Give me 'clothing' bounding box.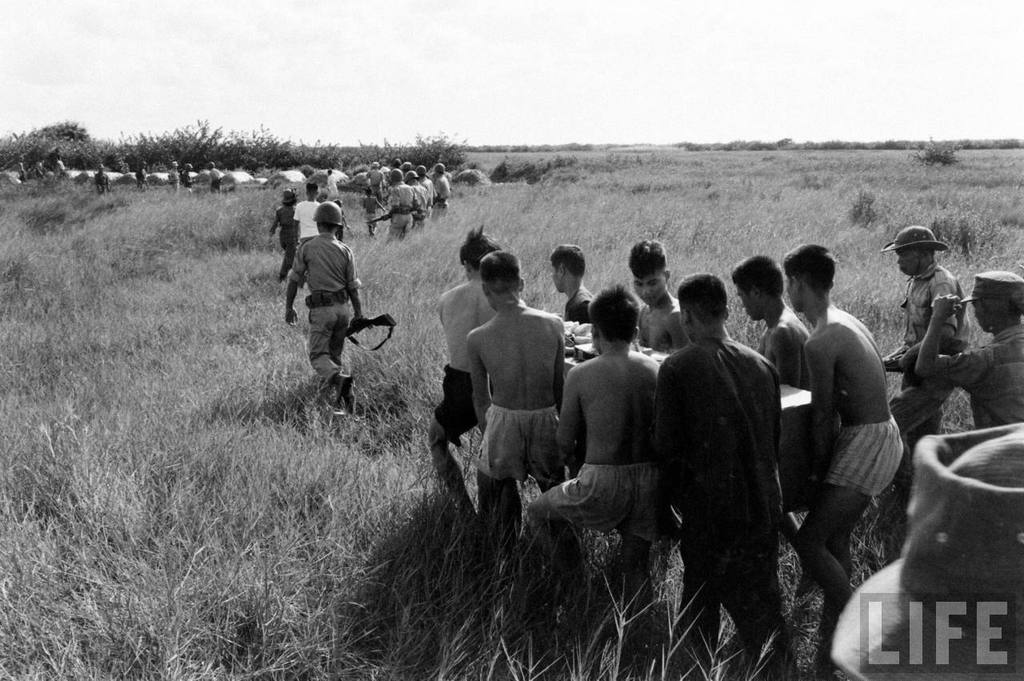
l=98, t=170, r=111, b=191.
